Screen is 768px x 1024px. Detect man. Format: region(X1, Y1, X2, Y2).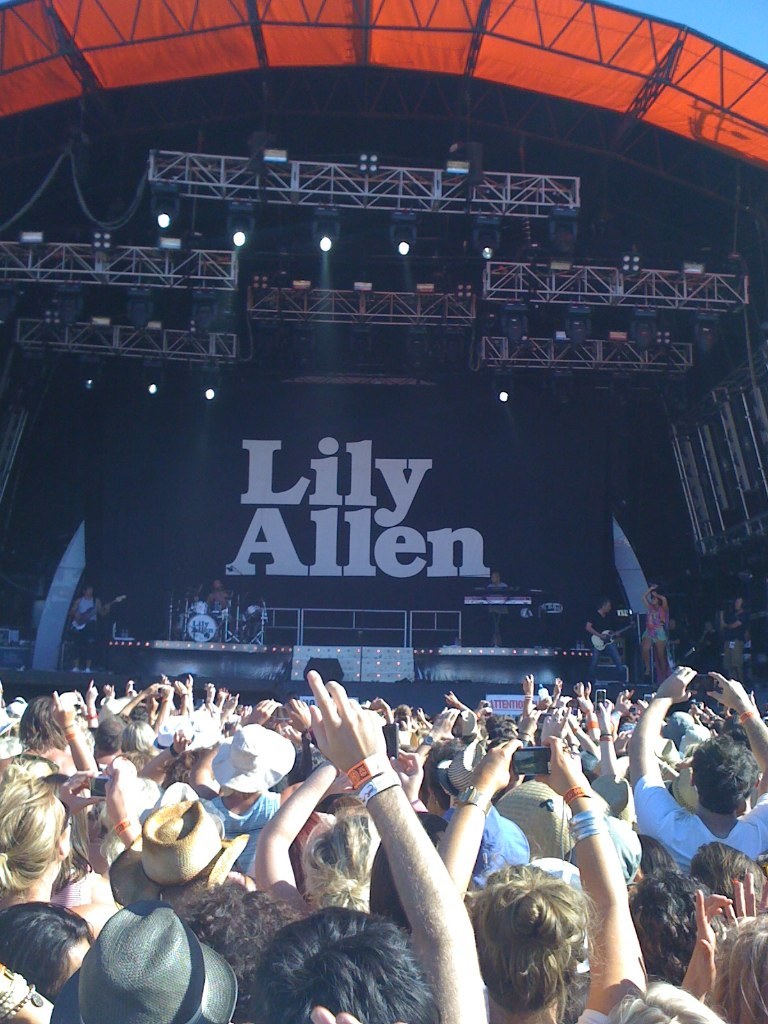
region(632, 664, 767, 878).
